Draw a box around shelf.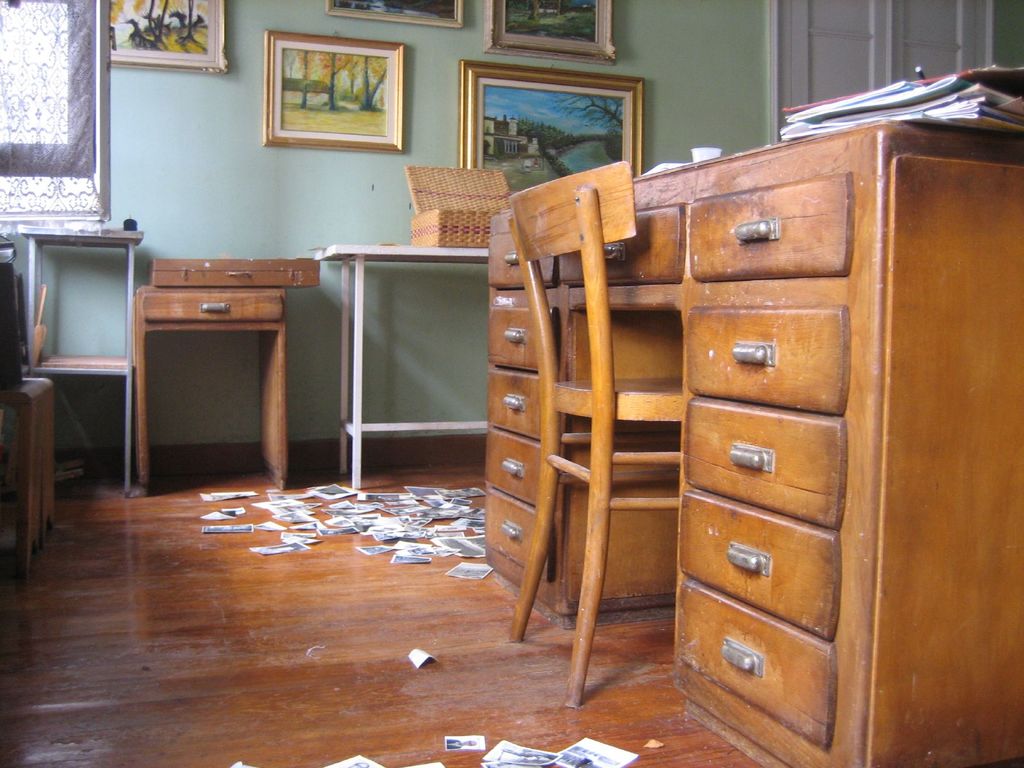
select_region(346, 414, 497, 440).
